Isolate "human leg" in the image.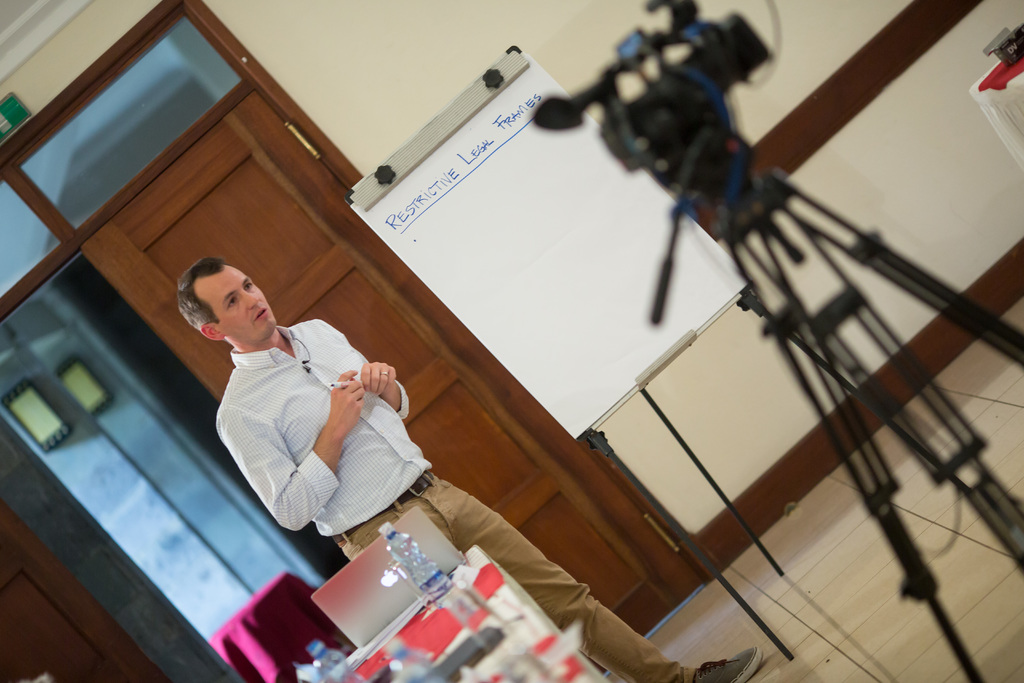
Isolated region: Rect(410, 462, 765, 682).
